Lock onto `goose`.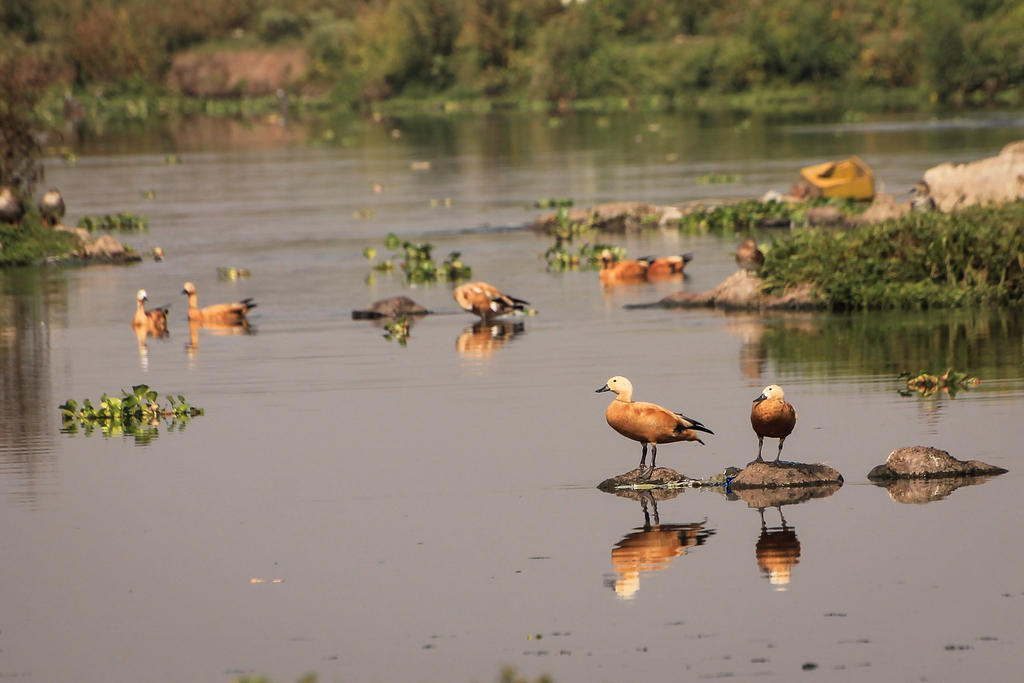
Locked: <bbox>136, 291, 168, 336</bbox>.
